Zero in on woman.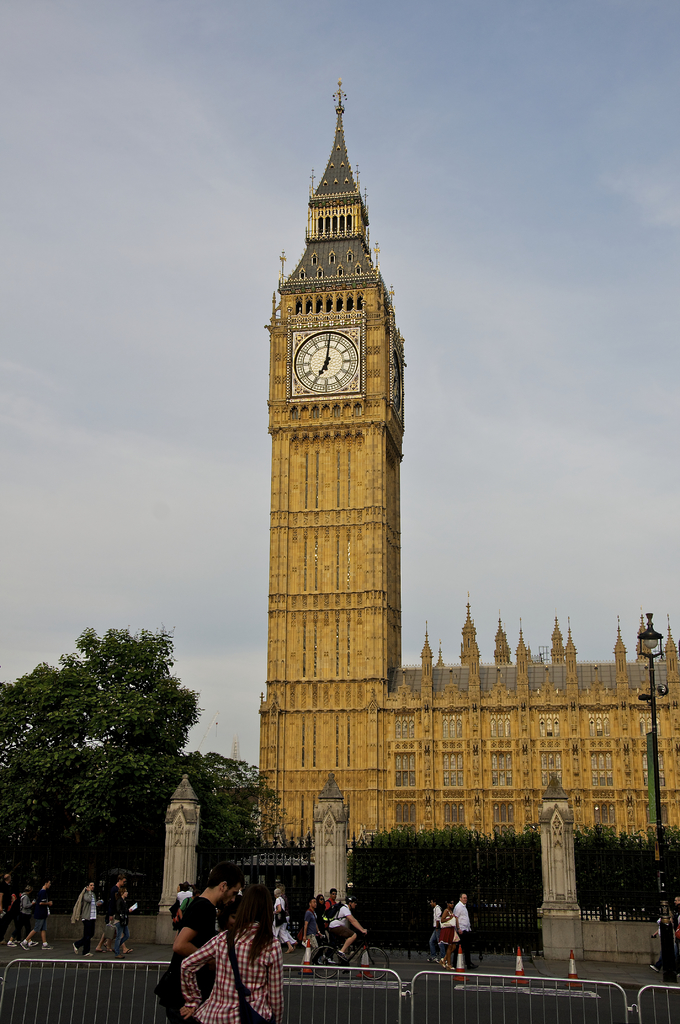
Zeroed in: x1=311 y1=895 x2=331 y2=923.
